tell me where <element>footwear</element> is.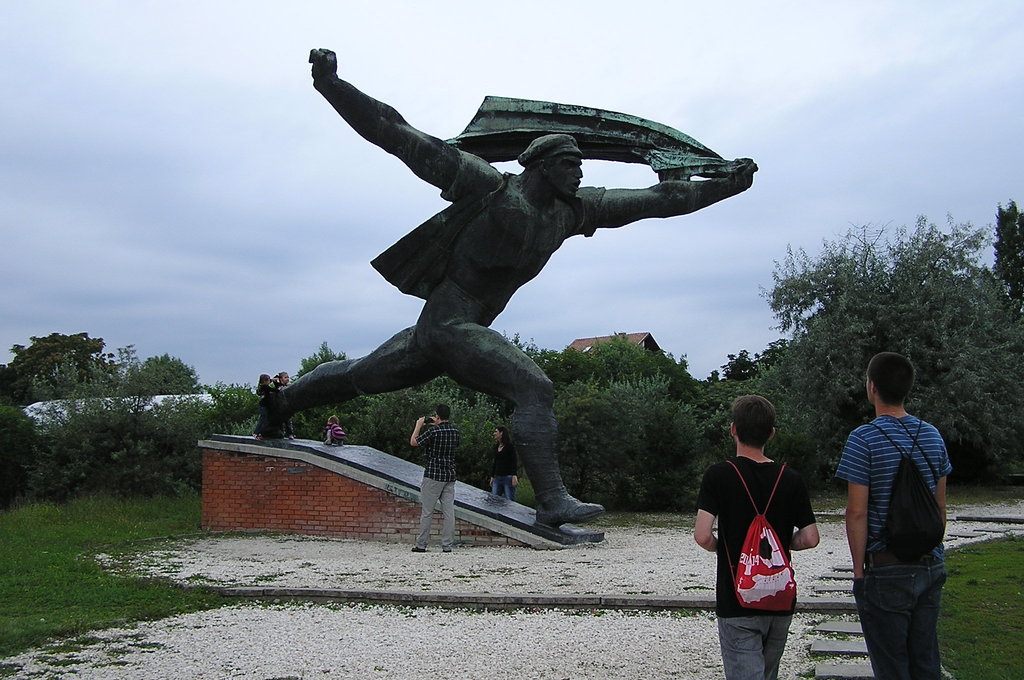
<element>footwear</element> is at select_region(442, 547, 453, 551).
